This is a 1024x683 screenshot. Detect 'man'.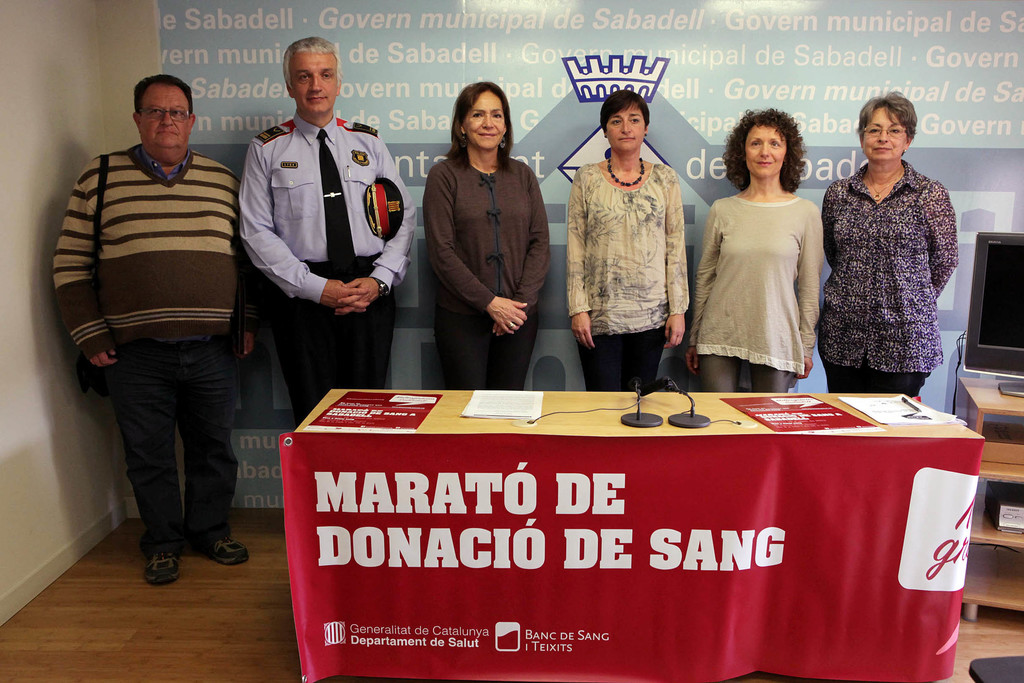
(x1=237, y1=35, x2=415, y2=419).
